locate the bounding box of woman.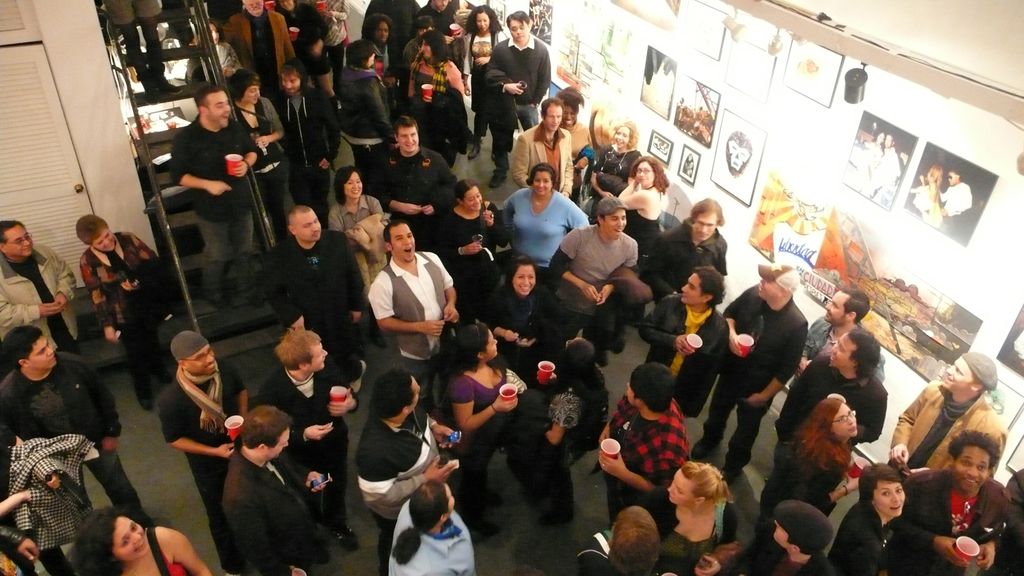
Bounding box: {"left": 582, "top": 120, "right": 641, "bottom": 223}.
